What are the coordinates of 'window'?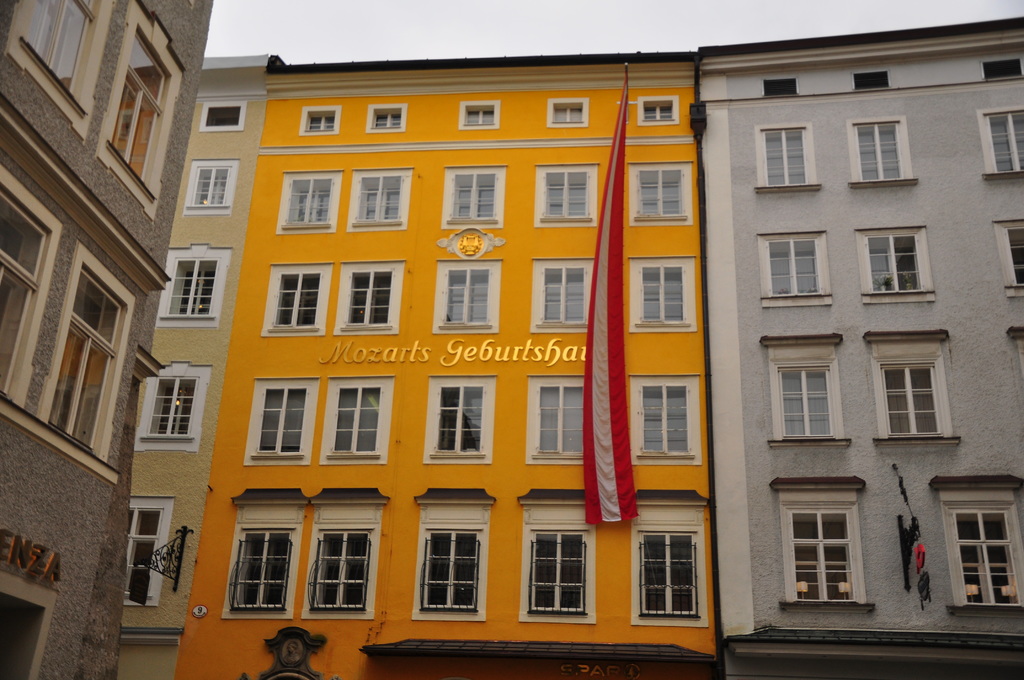
[532,368,598,455].
